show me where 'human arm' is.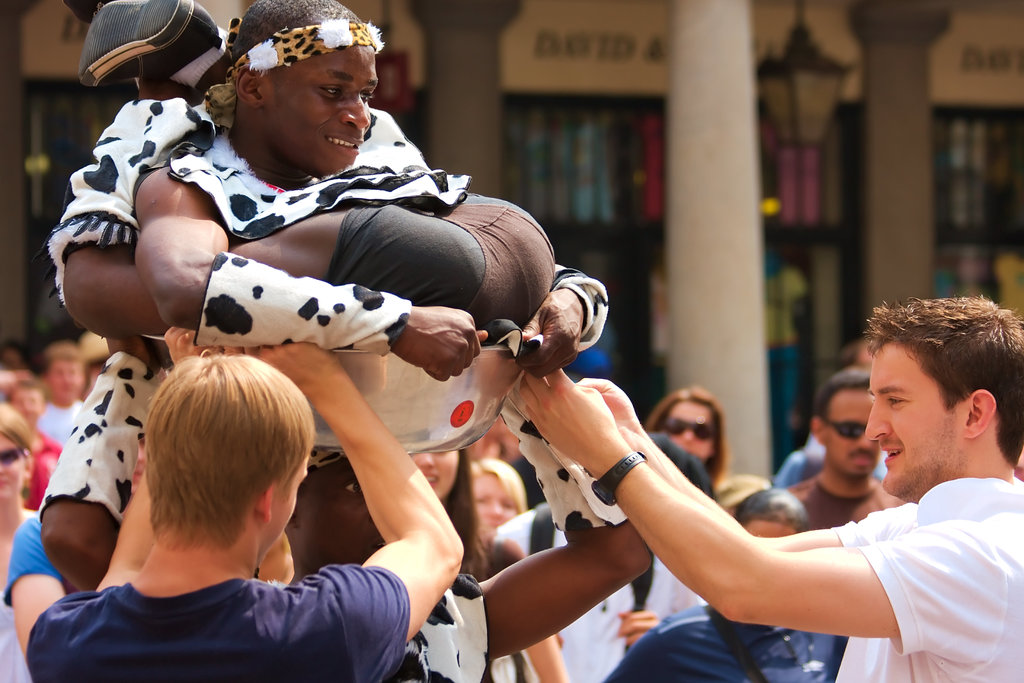
'human arm' is at {"left": 527, "top": 632, "right": 572, "bottom": 682}.
